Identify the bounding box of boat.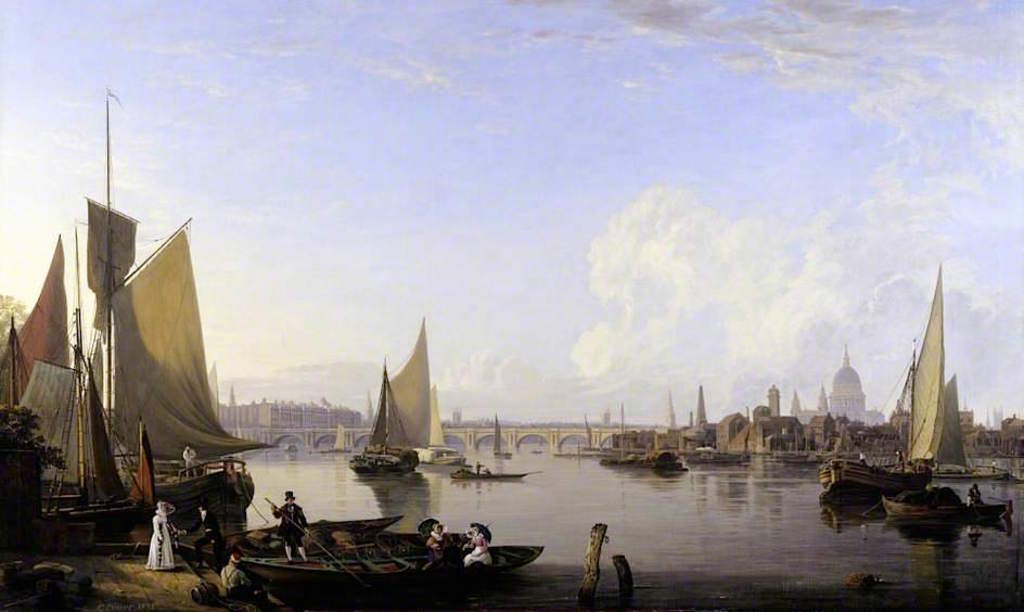
x1=202 y1=505 x2=410 y2=557.
